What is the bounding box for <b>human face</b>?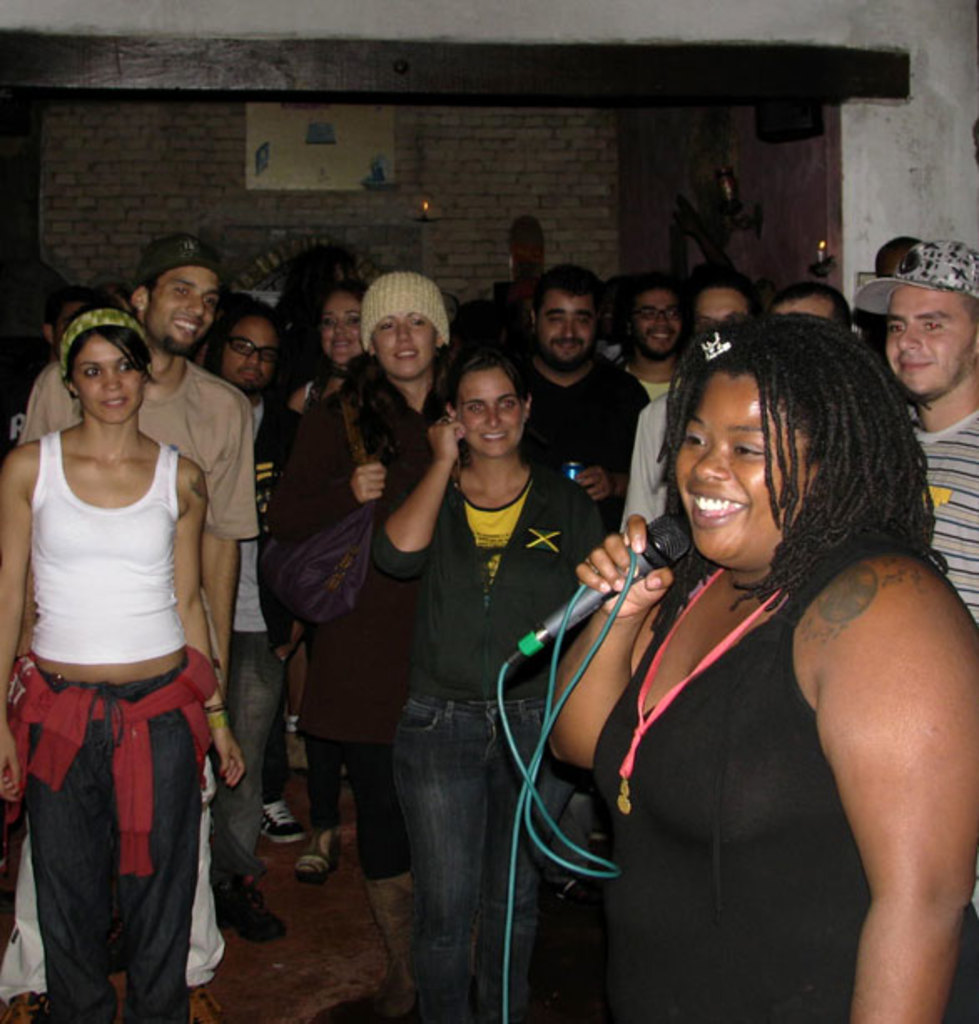
(74, 334, 144, 421).
